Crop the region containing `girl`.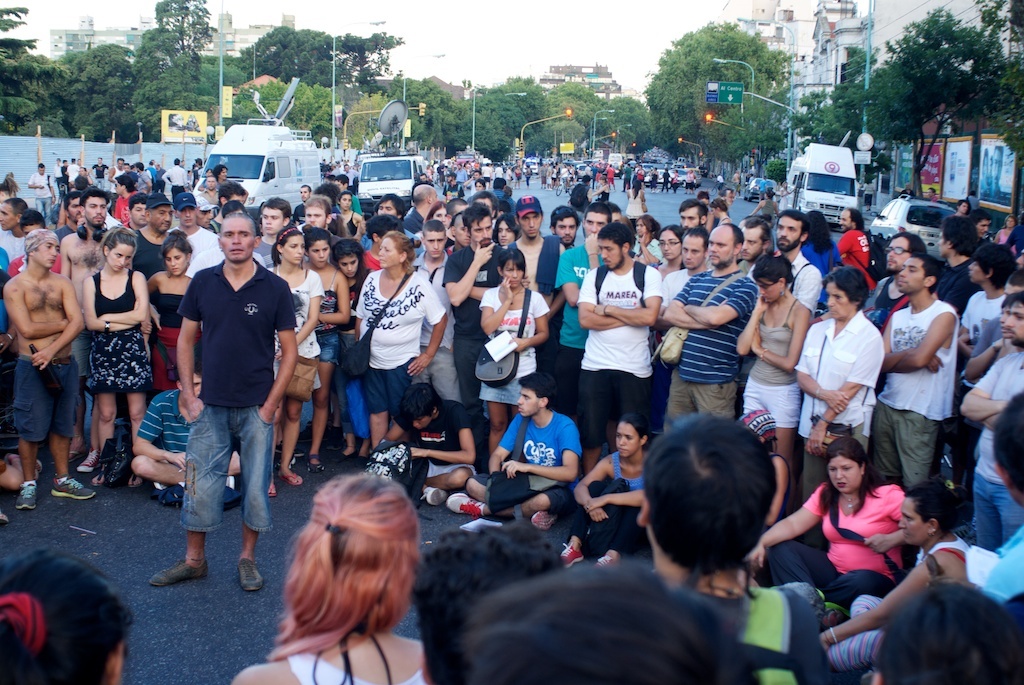
Crop region: rect(332, 237, 374, 465).
